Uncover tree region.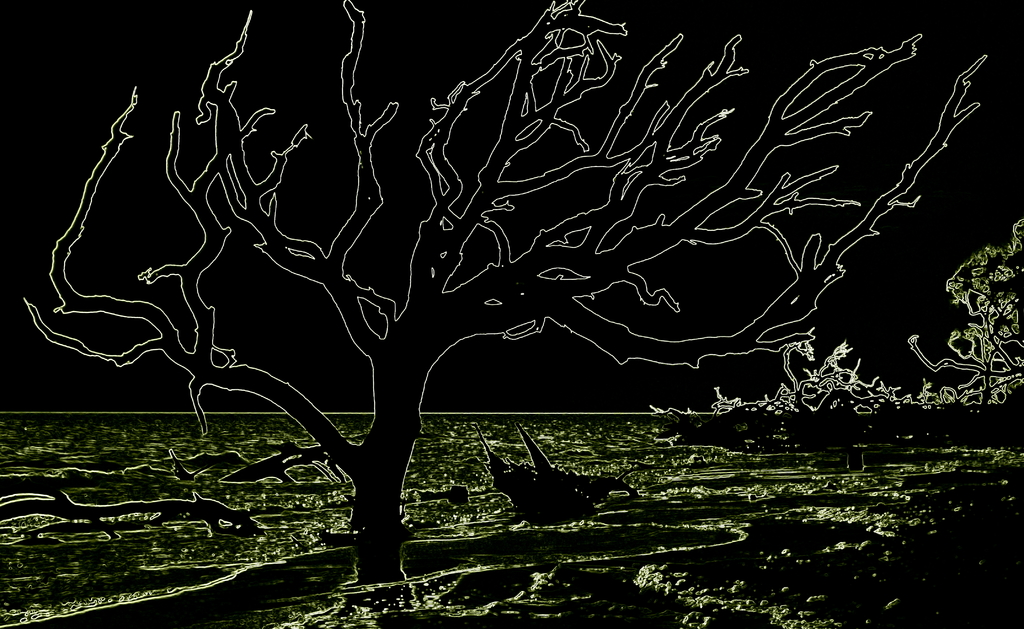
Uncovered: bbox=[15, 7, 998, 509].
